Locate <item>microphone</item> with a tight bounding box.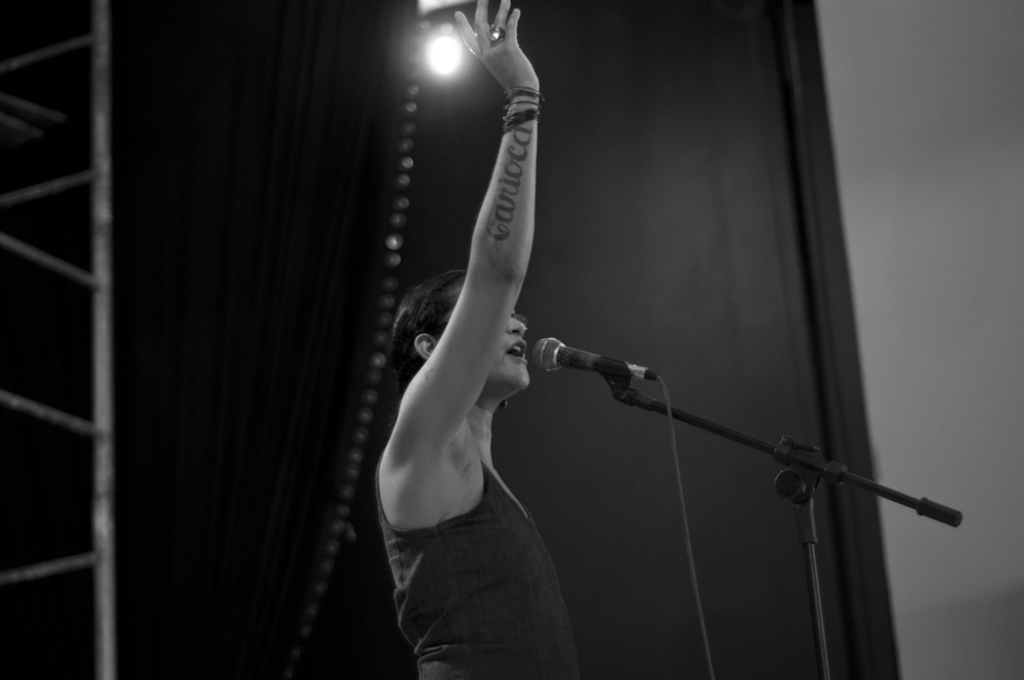
[526, 329, 654, 381].
